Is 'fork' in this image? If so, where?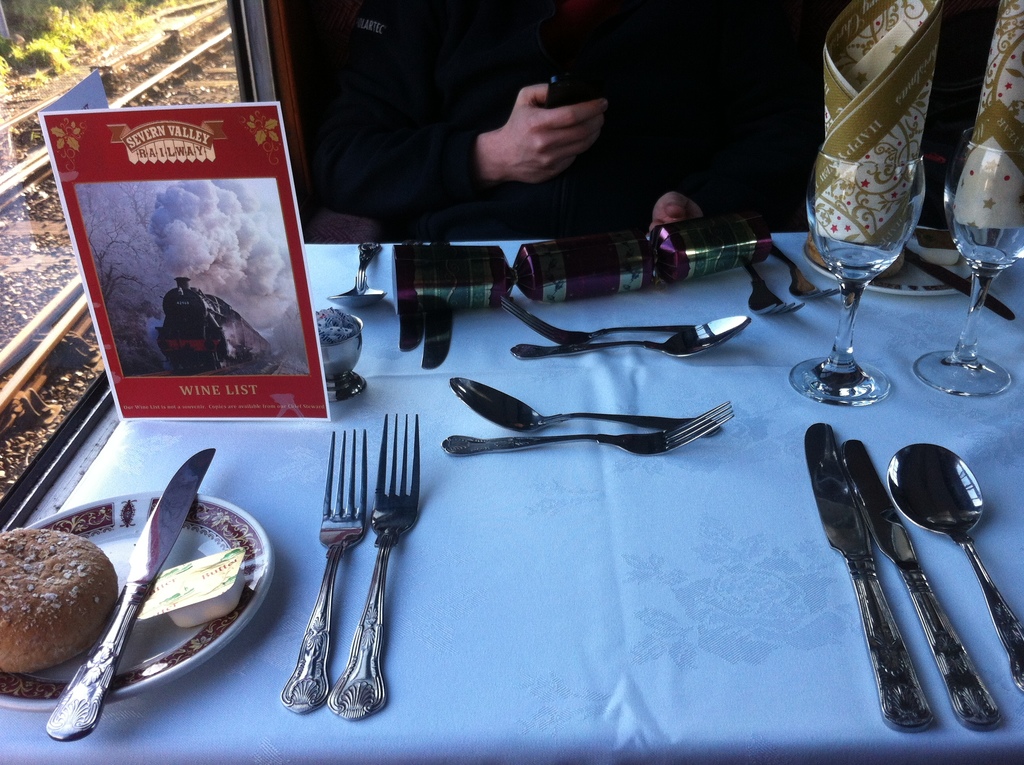
Yes, at 502, 294, 700, 348.
